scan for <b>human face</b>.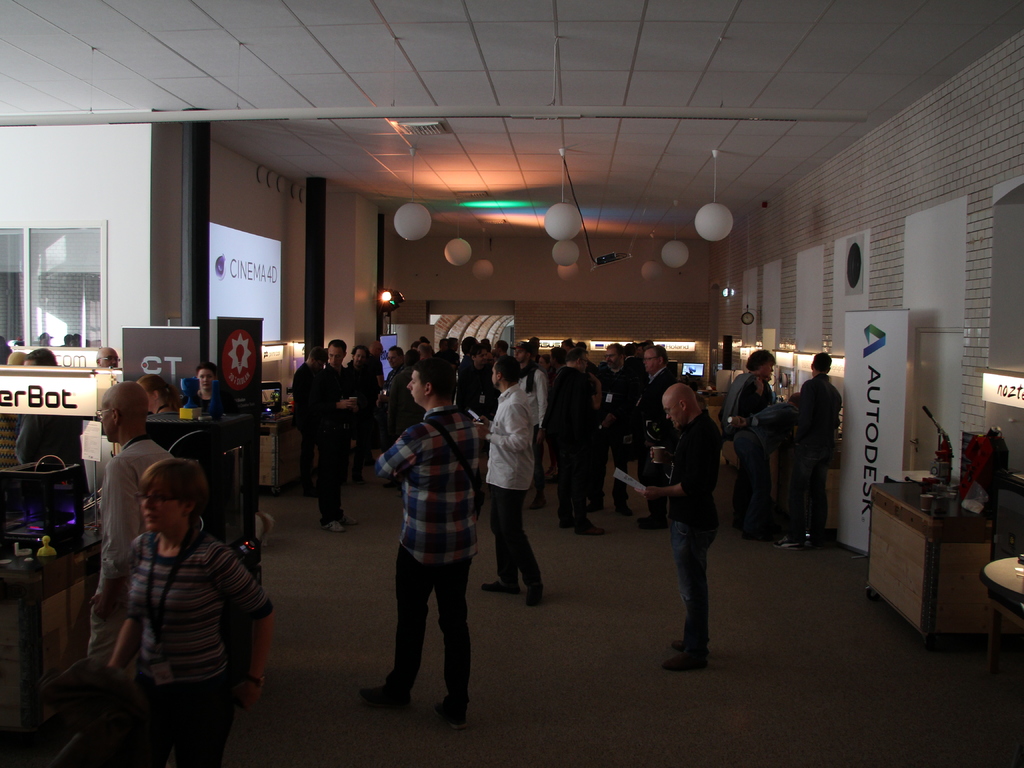
Scan result: {"x1": 100, "y1": 351, "x2": 120, "y2": 366}.
